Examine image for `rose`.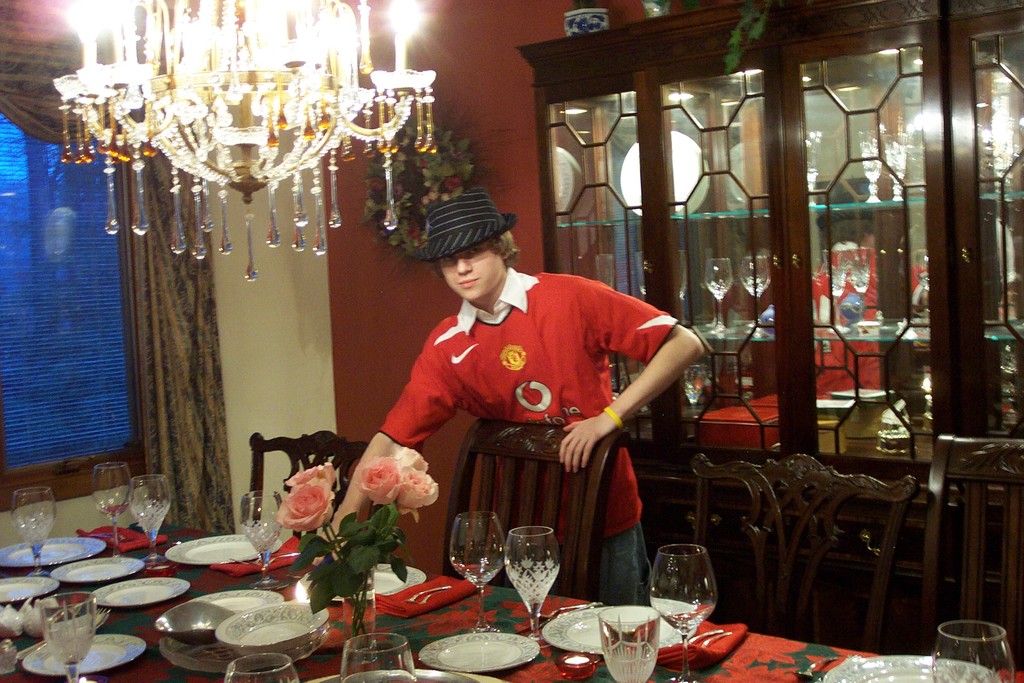
Examination result: bbox=(353, 453, 405, 506).
